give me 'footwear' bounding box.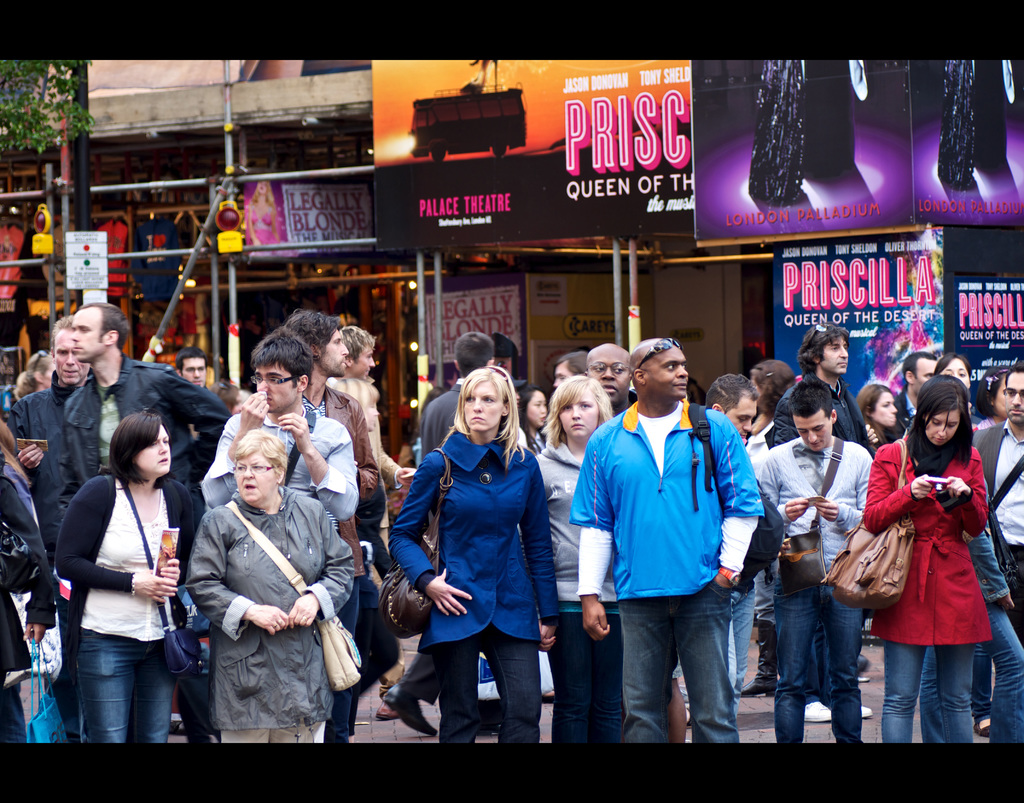
<bbox>861, 705, 877, 721</bbox>.
